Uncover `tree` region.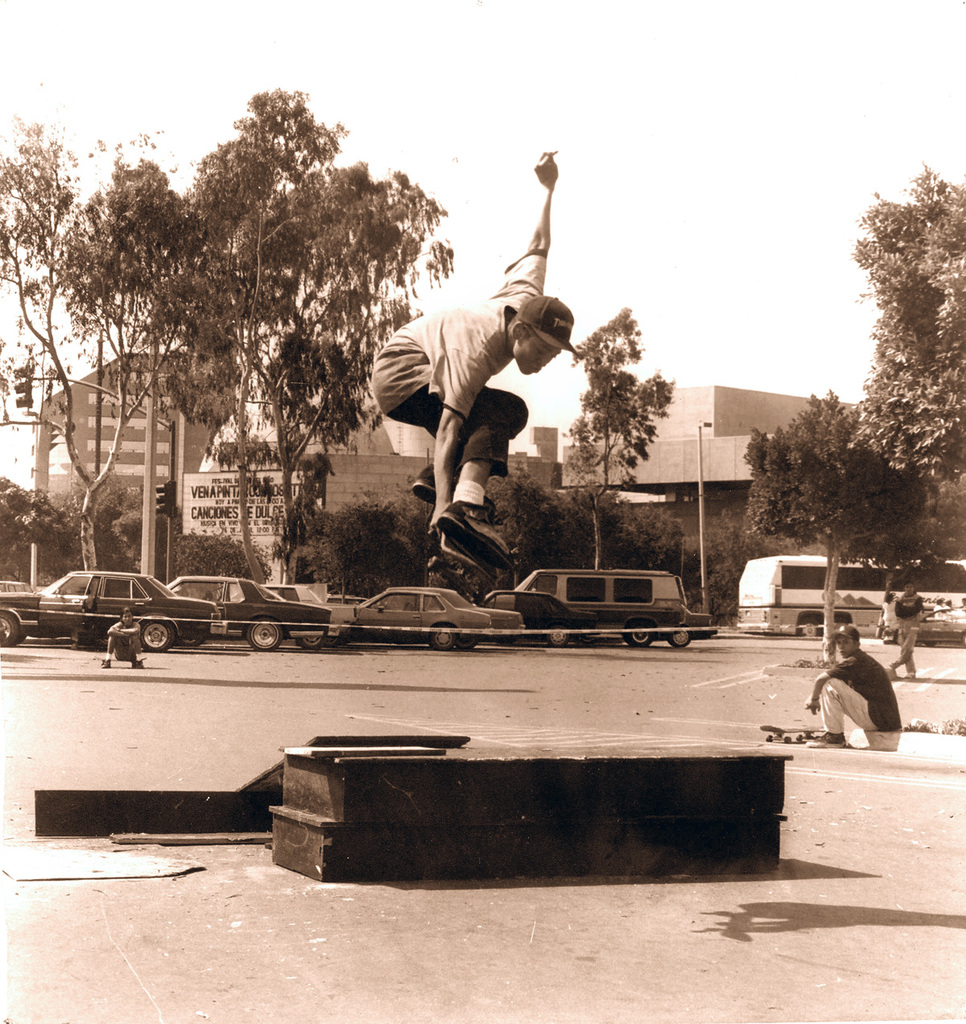
Uncovered: region(0, 122, 226, 597).
